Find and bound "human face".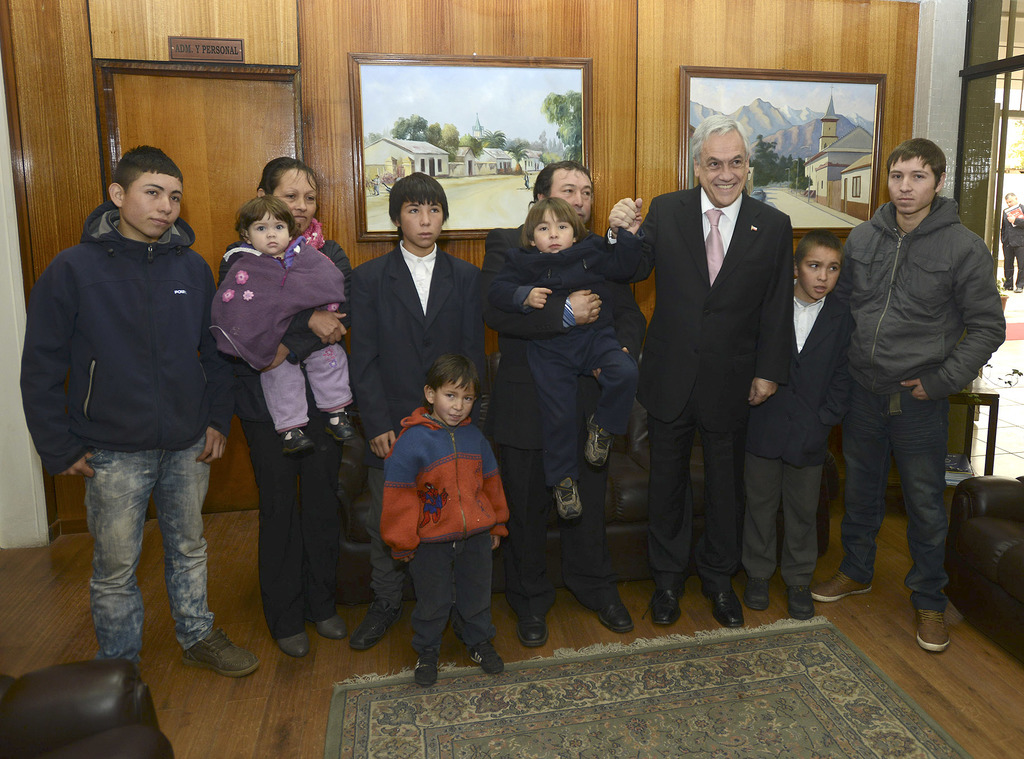
Bound: crop(401, 199, 444, 250).
